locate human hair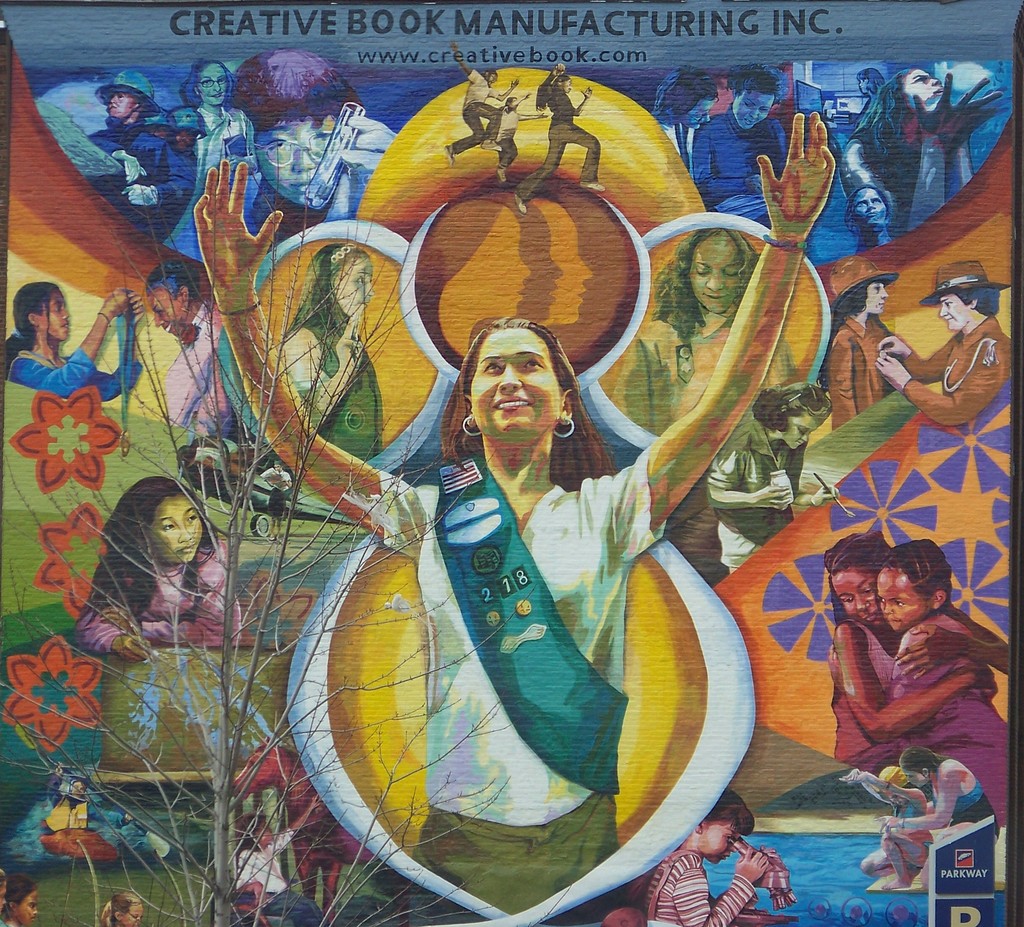
rect(849, 73, 916, 213)
